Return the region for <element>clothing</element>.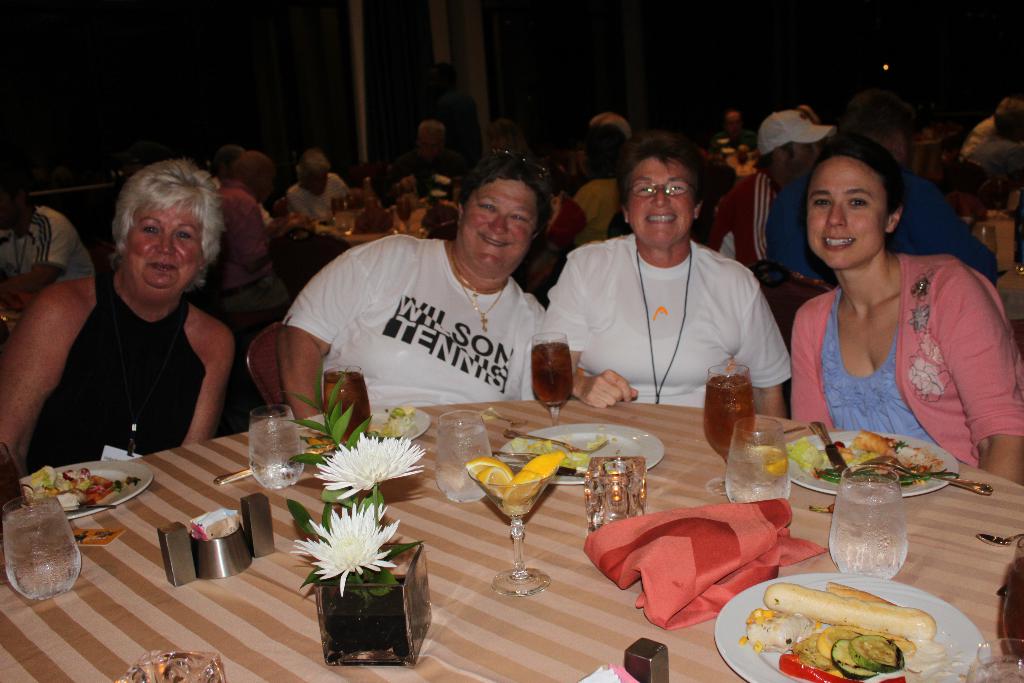
<region>695, 165, 760, 270</region>.
